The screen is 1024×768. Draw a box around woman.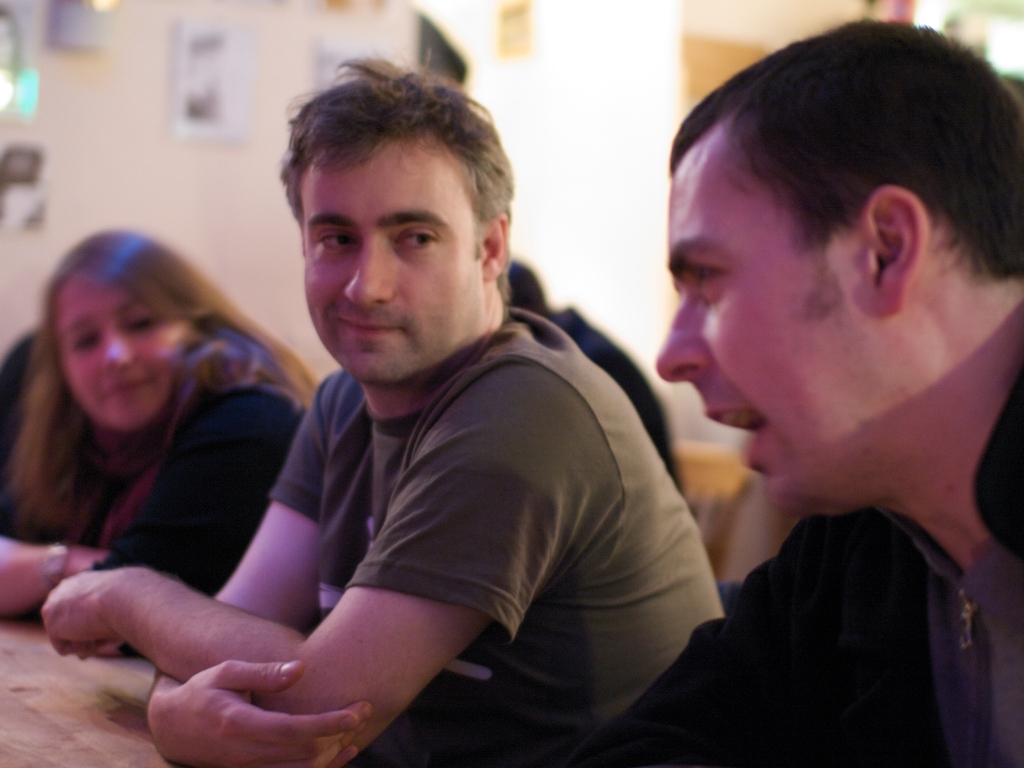
<bbox>0, 229, 317, 621</bbox>.
